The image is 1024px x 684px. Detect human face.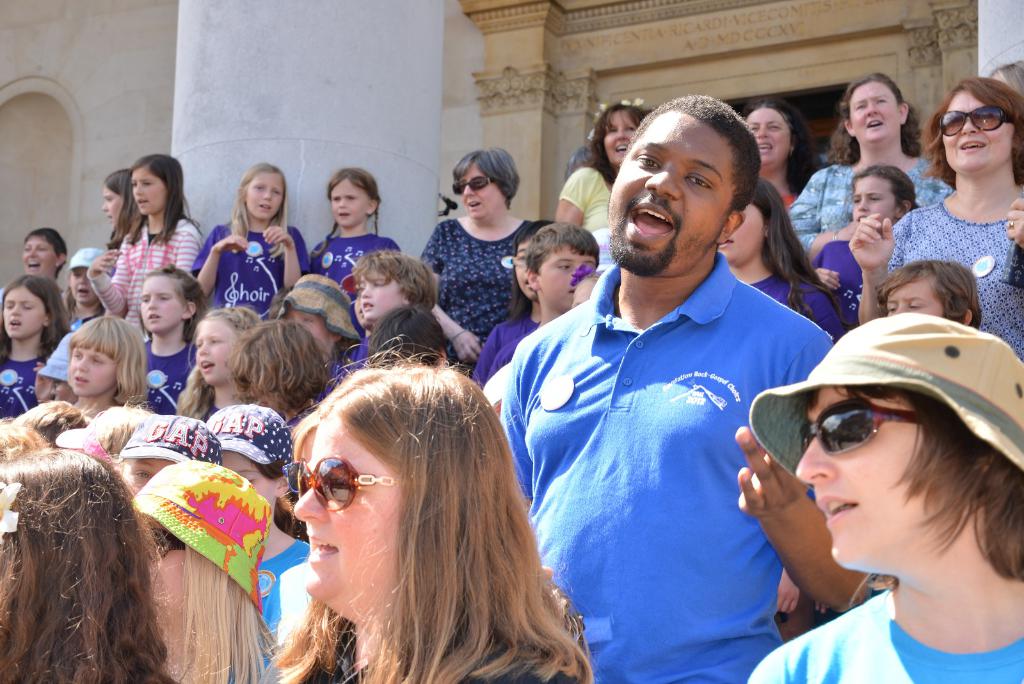
Detection: left=601, top=111, right=636, bottom=163.
